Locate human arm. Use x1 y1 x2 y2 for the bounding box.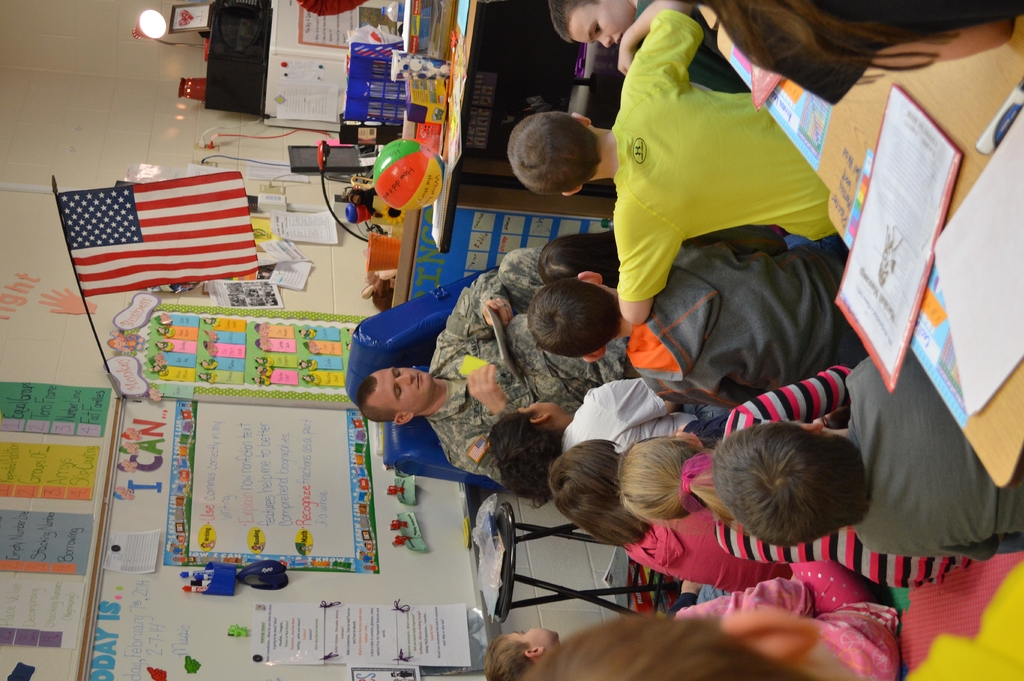
439 266 515 333.
